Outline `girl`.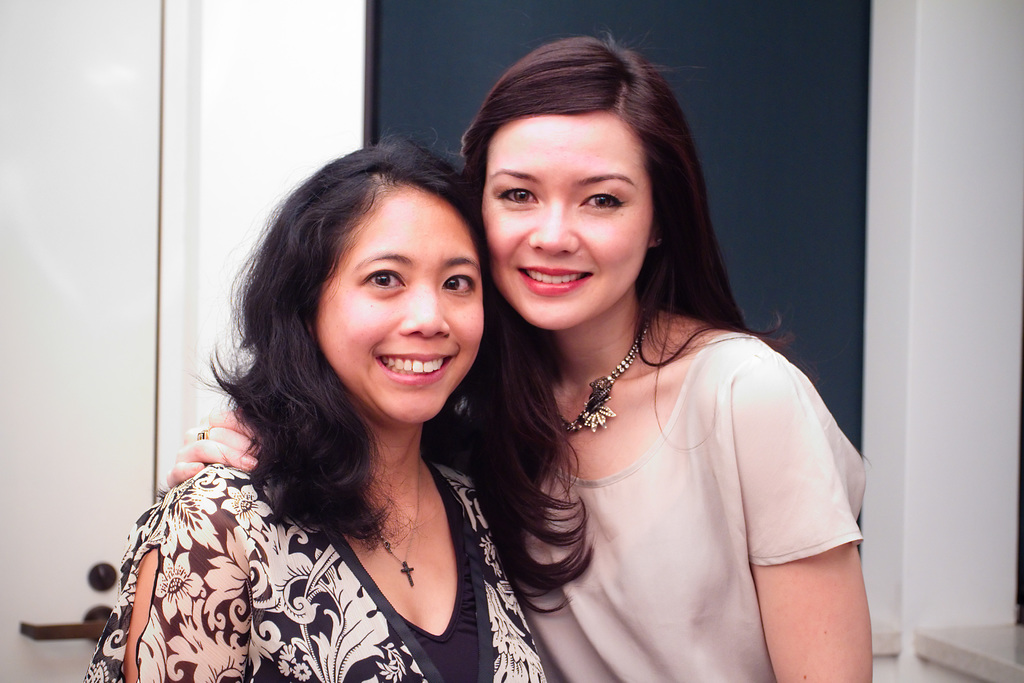
Outline: (x1=84, y1=129, x2=588, y2=682).
